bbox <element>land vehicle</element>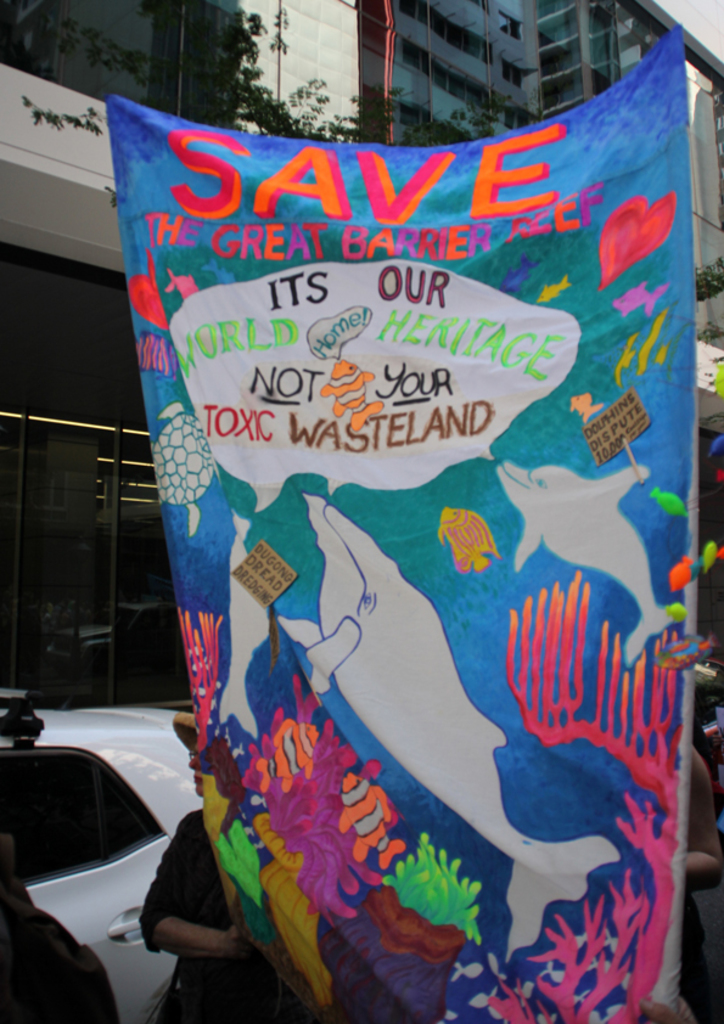
l=12, t=714, r=202, b=962
